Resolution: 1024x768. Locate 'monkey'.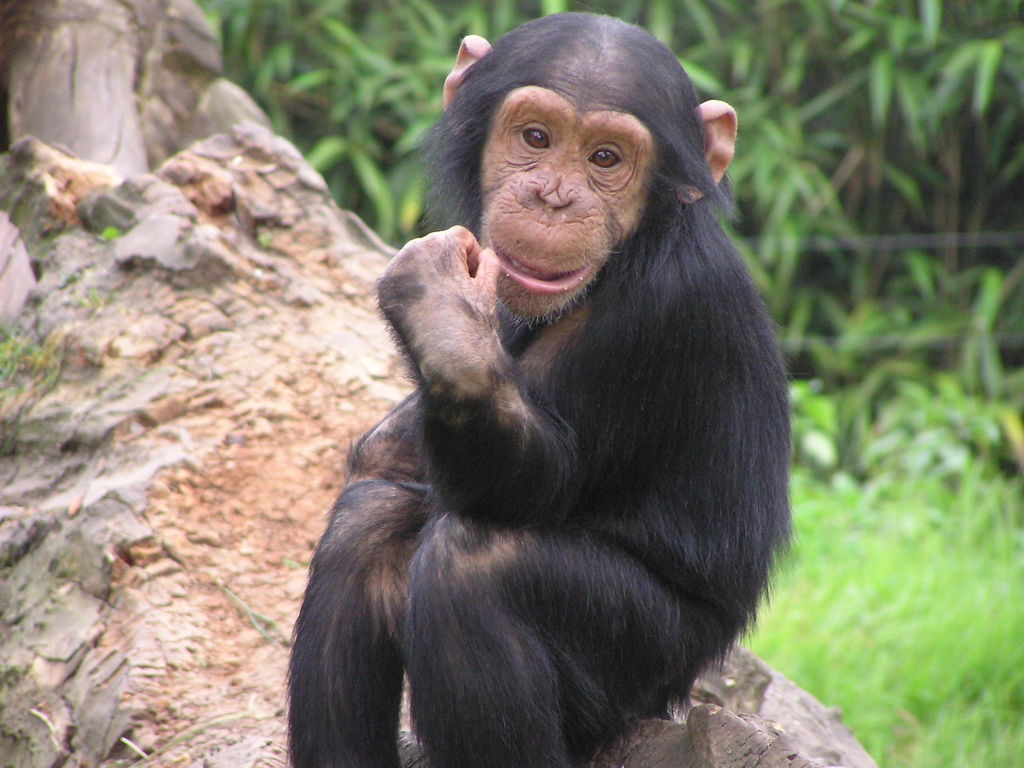
[286, 42, 807, 767].
